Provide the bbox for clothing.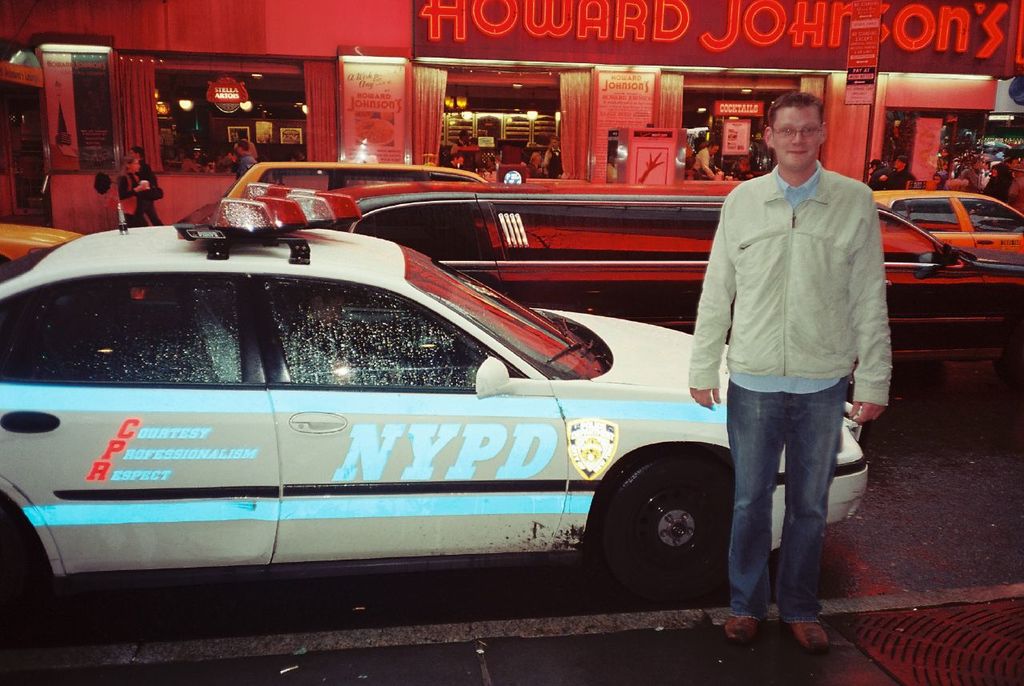
BBox(117, 175, 143, 223).
